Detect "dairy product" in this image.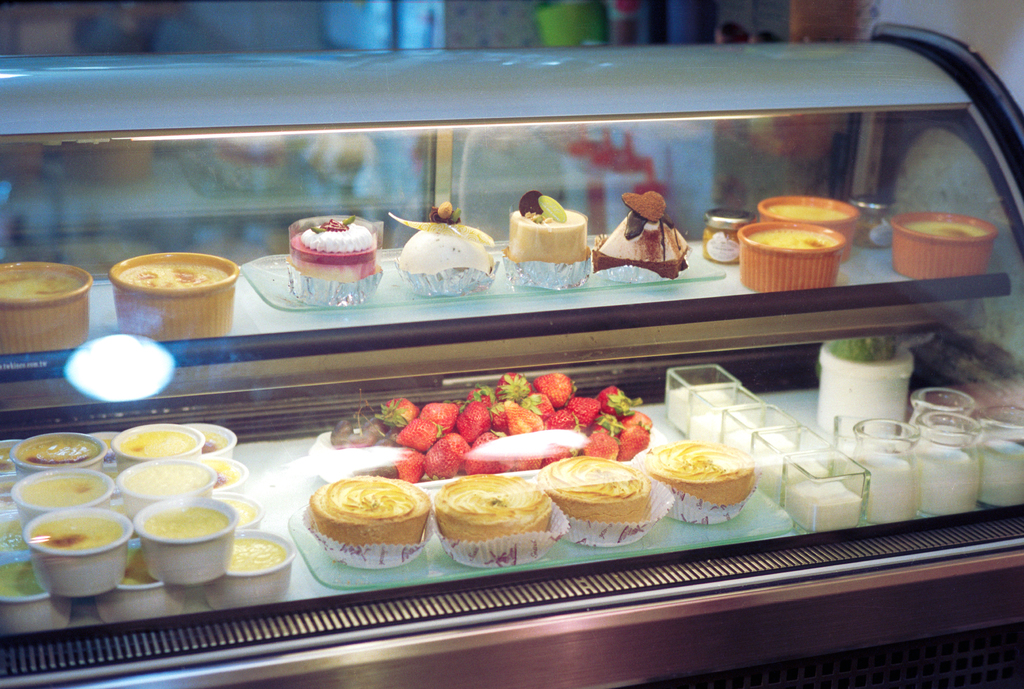
Detection: <bbox>216, 532, 295, 572</bbox>.
